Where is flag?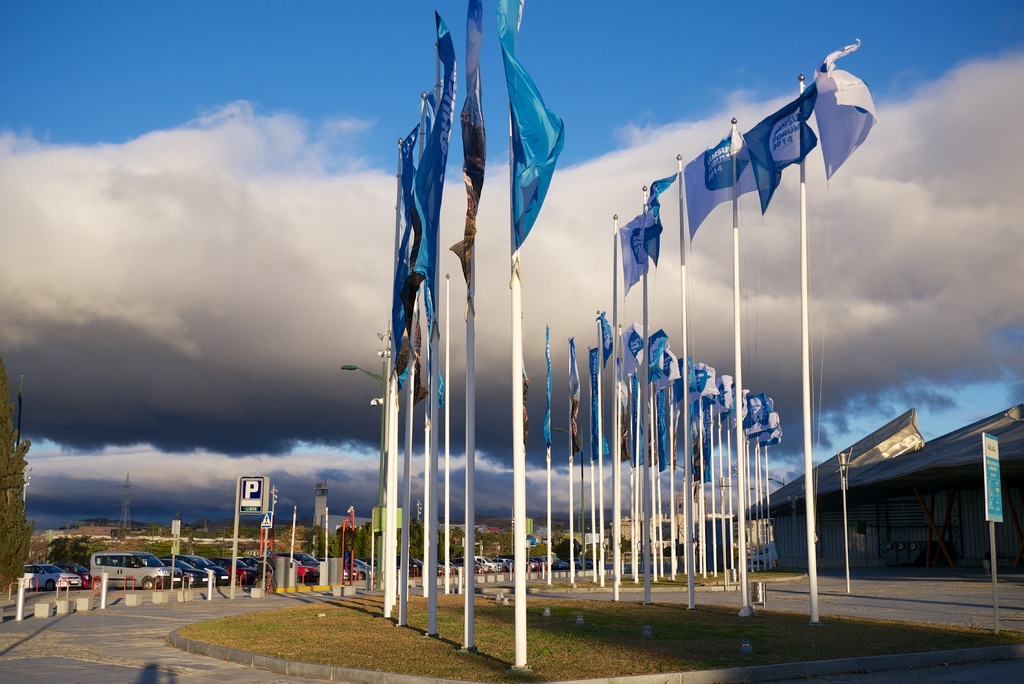
[735, 391, 774, 427].
